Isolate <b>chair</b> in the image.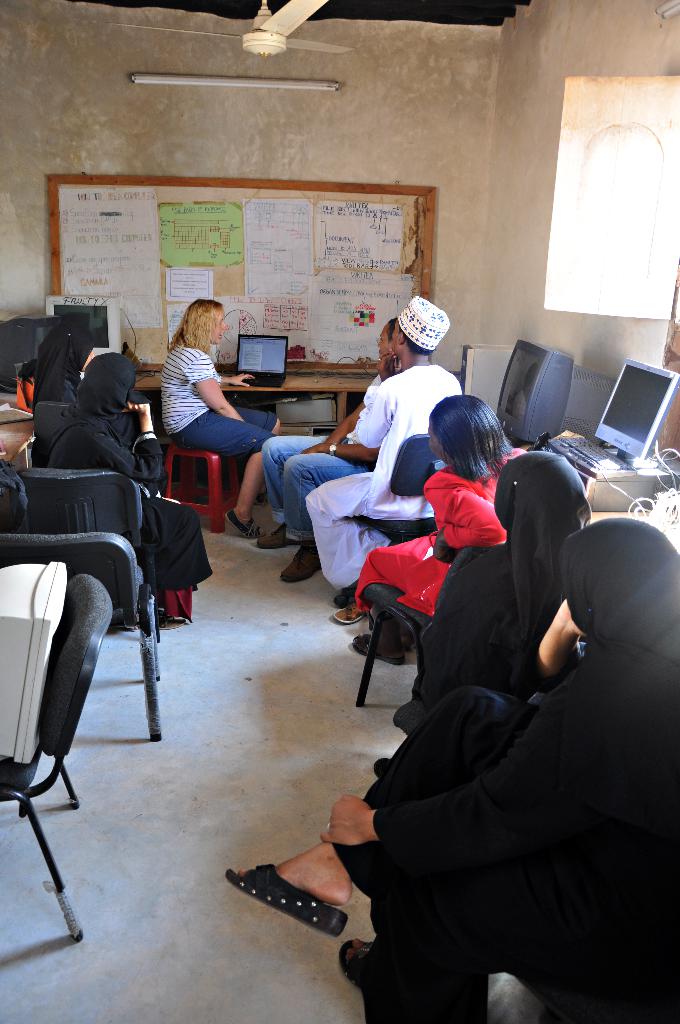
Isolated region: crop(33, 397, 69, 466).
